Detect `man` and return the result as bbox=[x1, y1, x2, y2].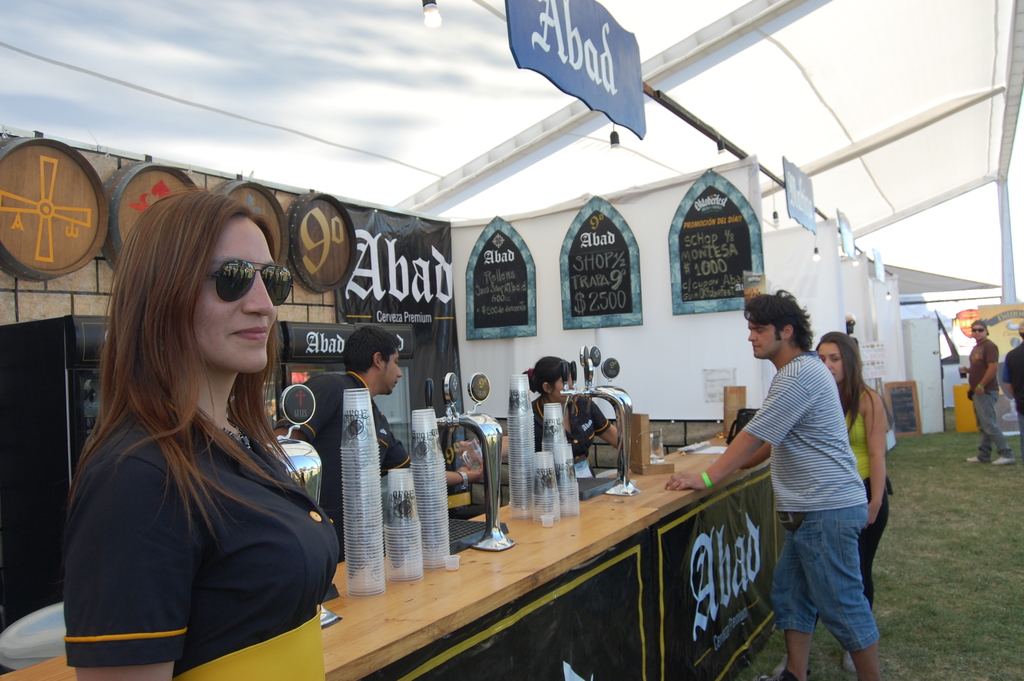
bbox=[268, 323, 493, 559].
